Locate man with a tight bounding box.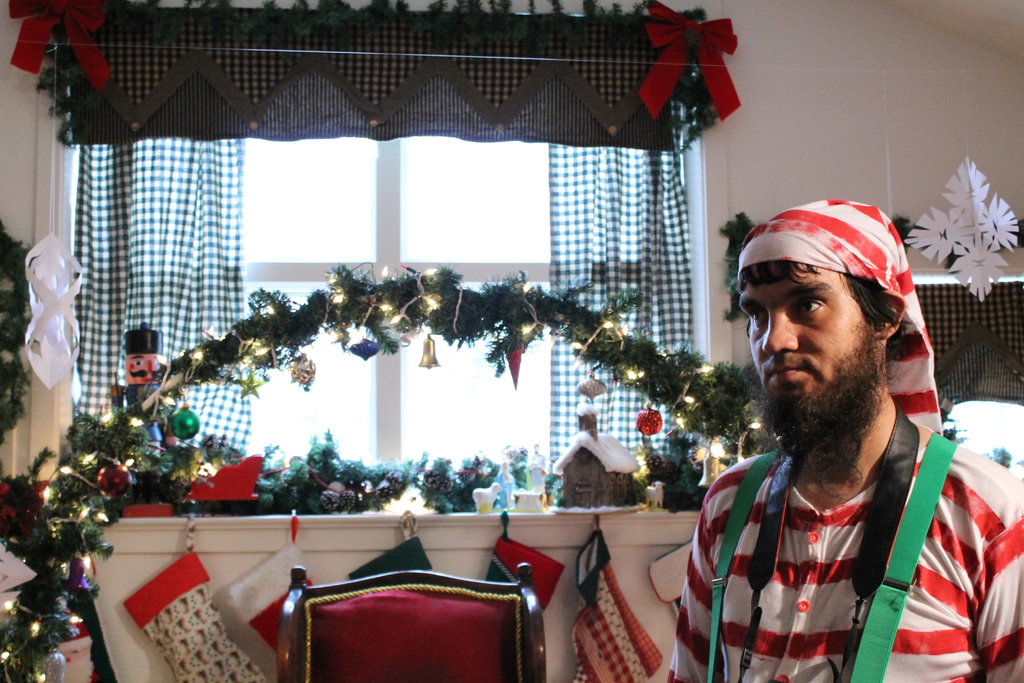
<region>671, 202, 1023, 682</region>.
